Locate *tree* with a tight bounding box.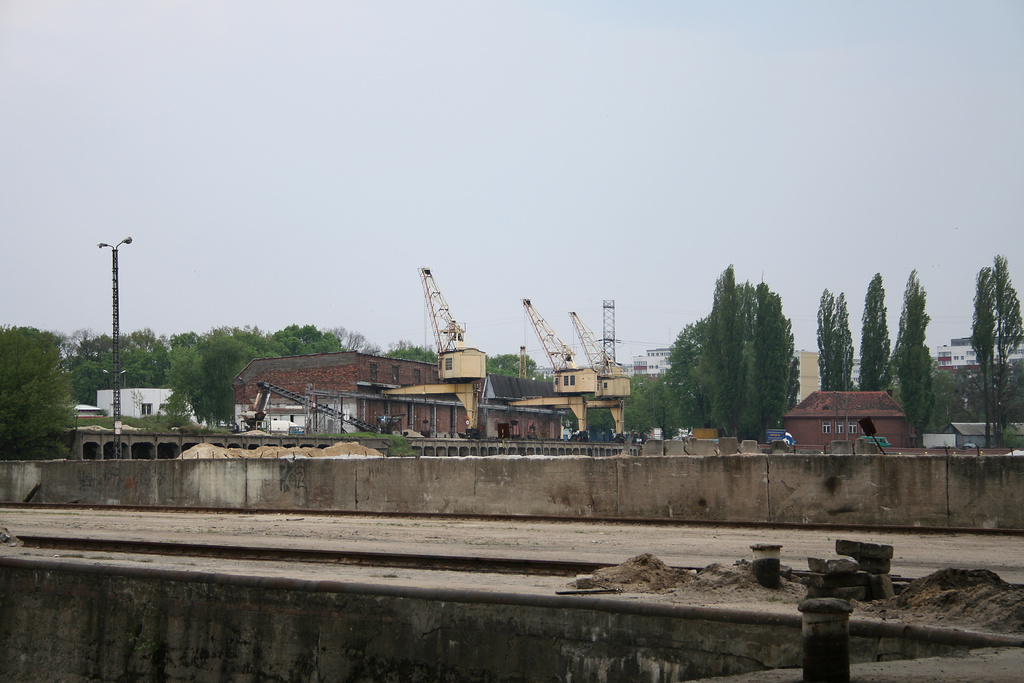
x1=932 y1=362 x2=965 y2=434.
